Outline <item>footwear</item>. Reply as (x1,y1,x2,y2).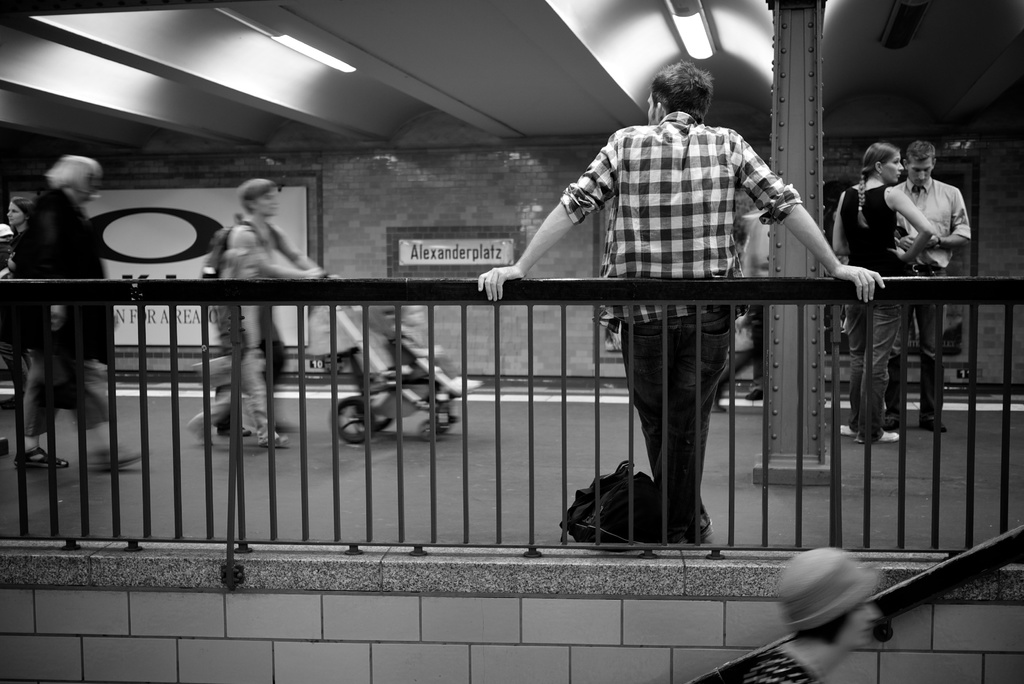
(12,446,69,468).
